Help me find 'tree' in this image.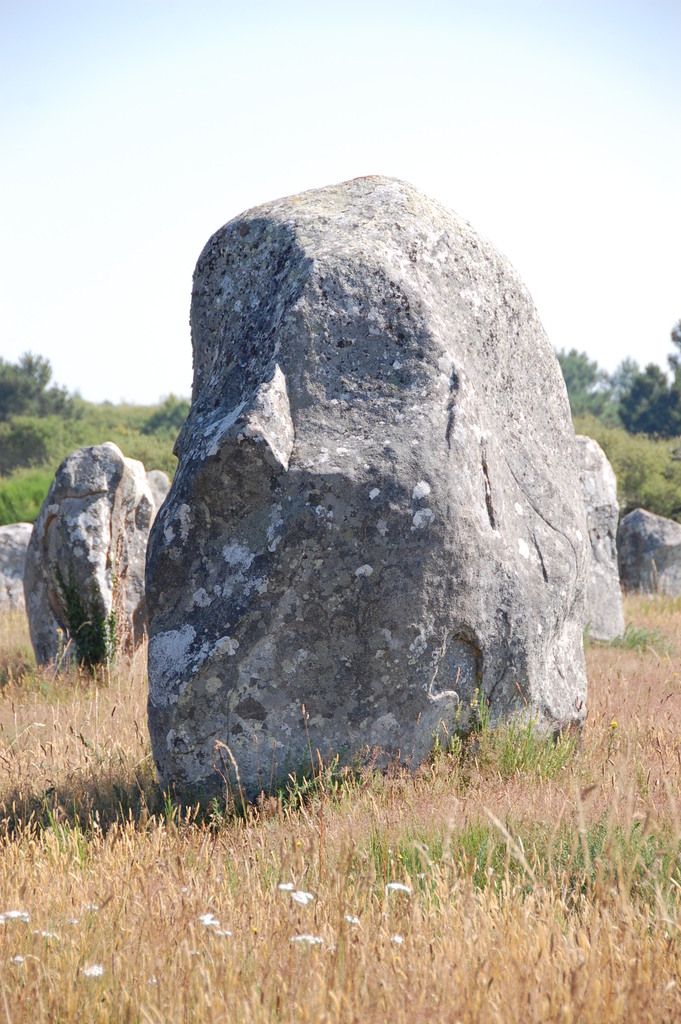
Found it: 616:312:680:442.
